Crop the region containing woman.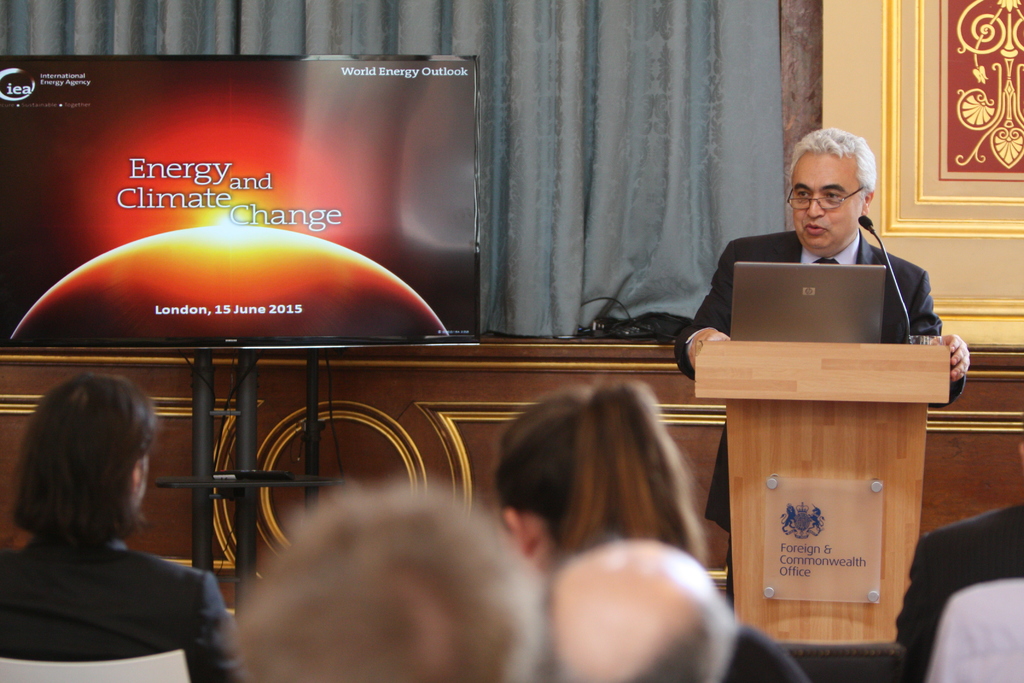
Crop region: BBox(5, 365, 232, 678).
